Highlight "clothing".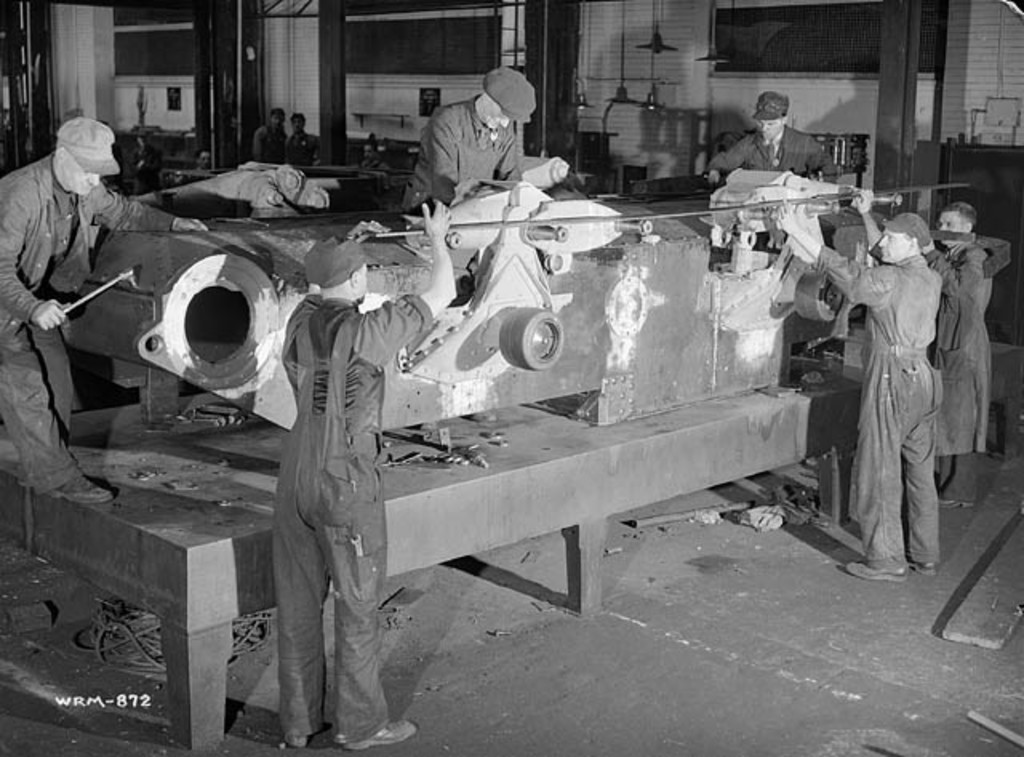
Highlighted region: (left=931, top=230, right=1003, bottom=471).
